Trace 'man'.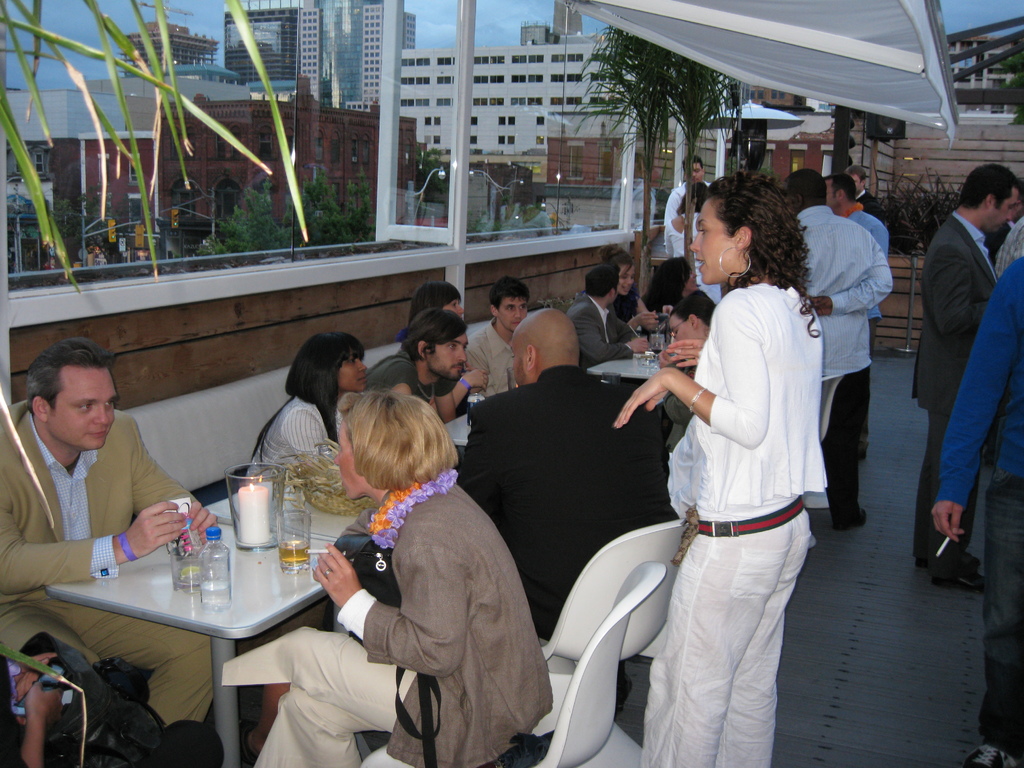
Traced to region(780, 168, 883, 531).
